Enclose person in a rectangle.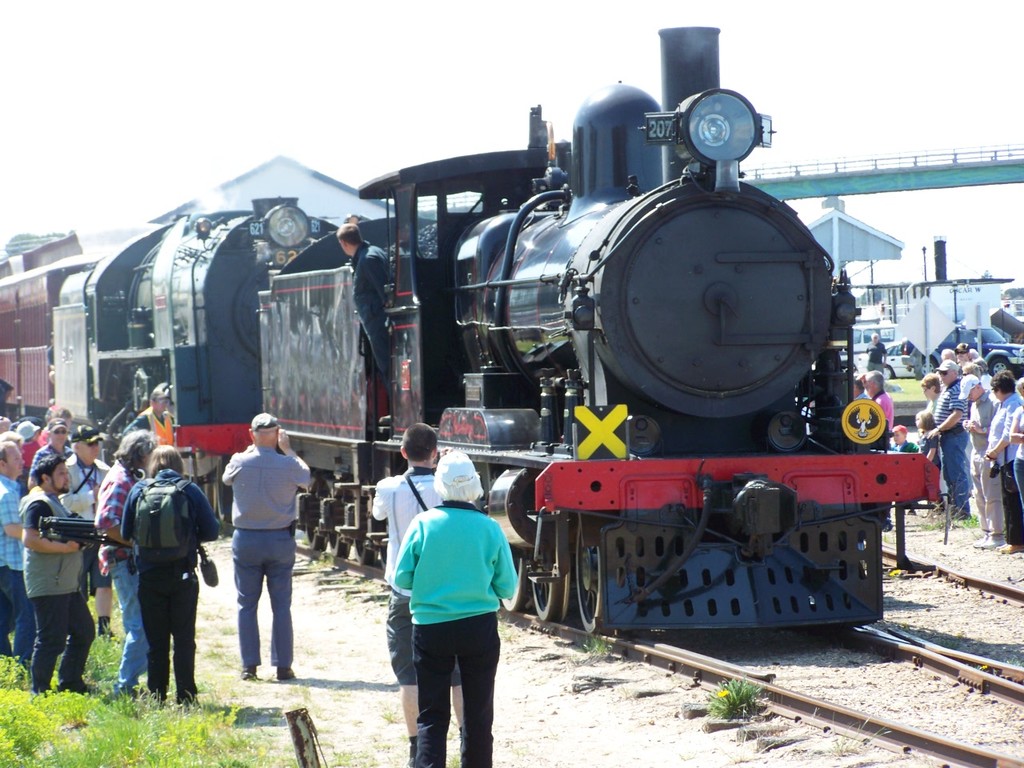
954 345 978 366.
